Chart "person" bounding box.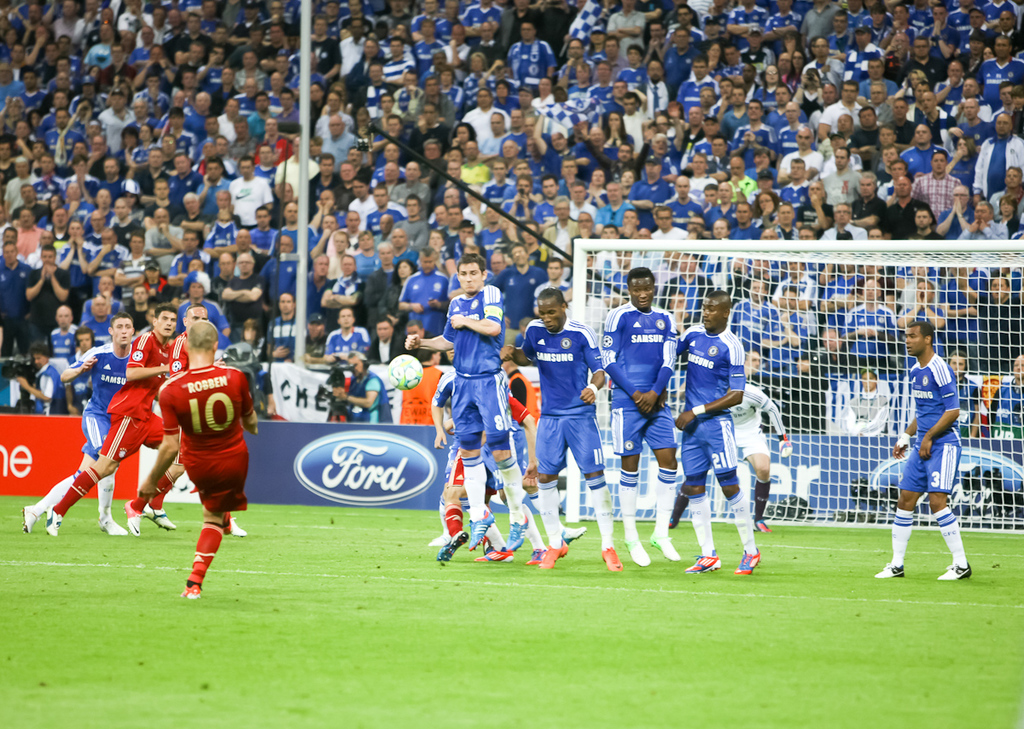
Charted: left=976, top=44, right=1023, bottom=108.
